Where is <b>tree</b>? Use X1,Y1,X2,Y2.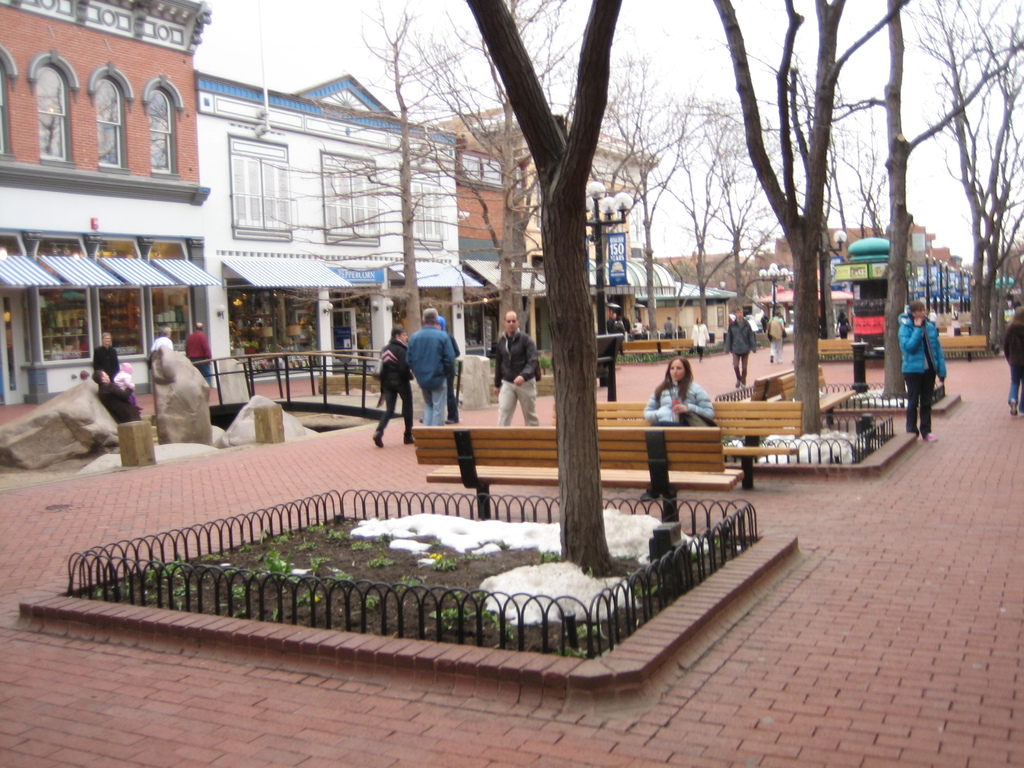
278,6,566,360.
